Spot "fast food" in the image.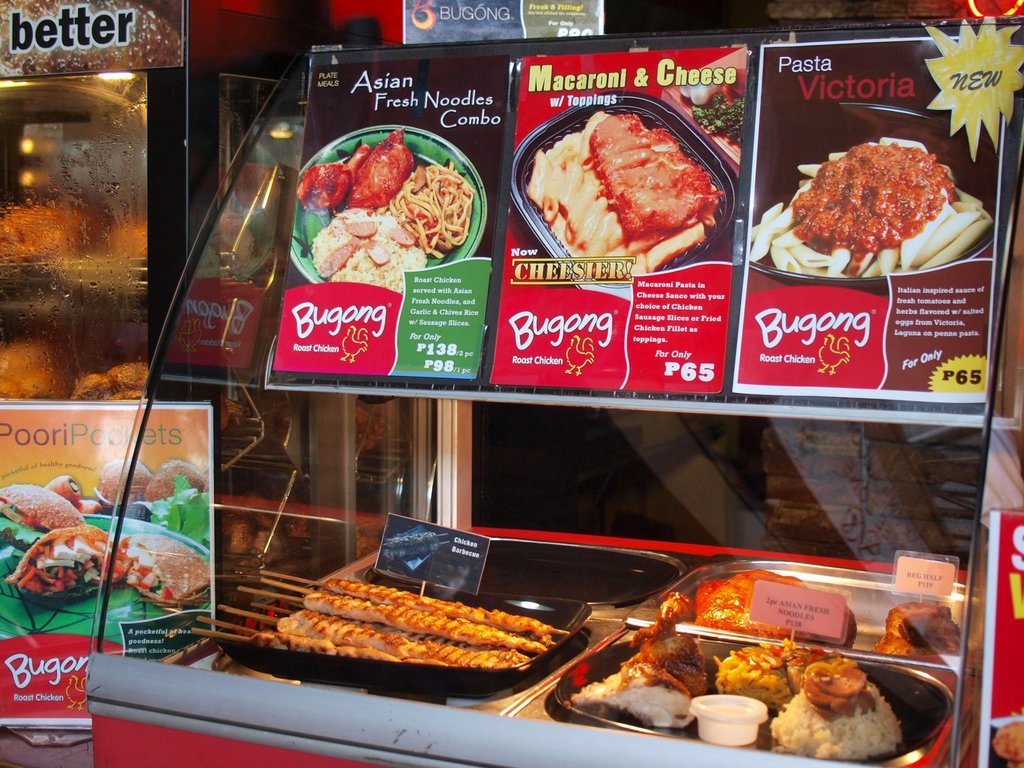
"fast food" found at 751 216 787 260.
